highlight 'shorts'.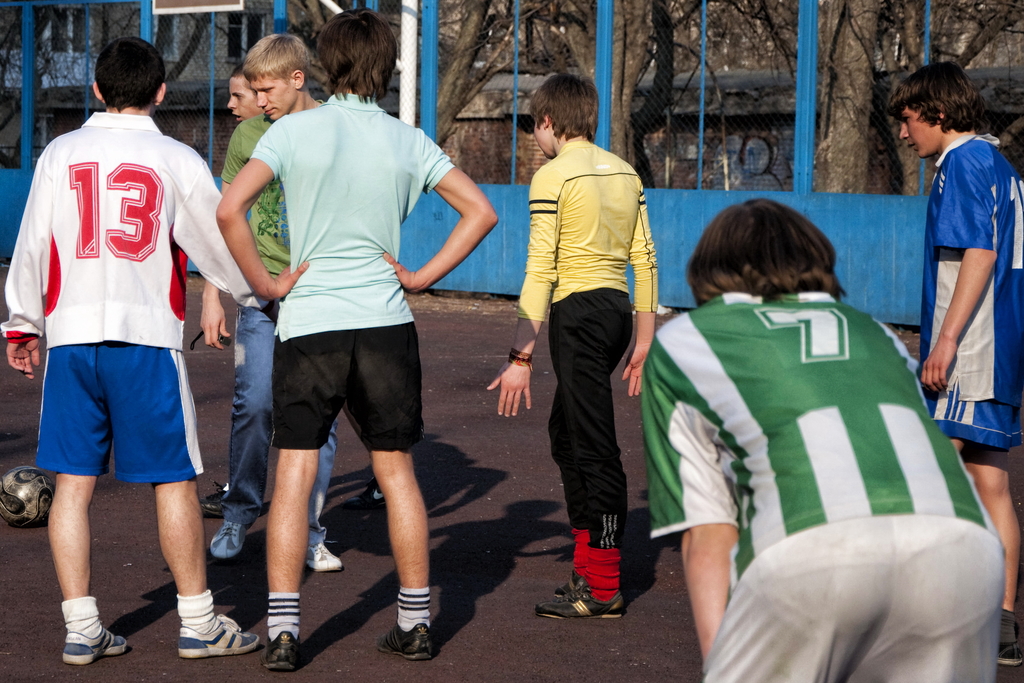
Highlighted region: bbox=[918, 376, 1023, 449].
